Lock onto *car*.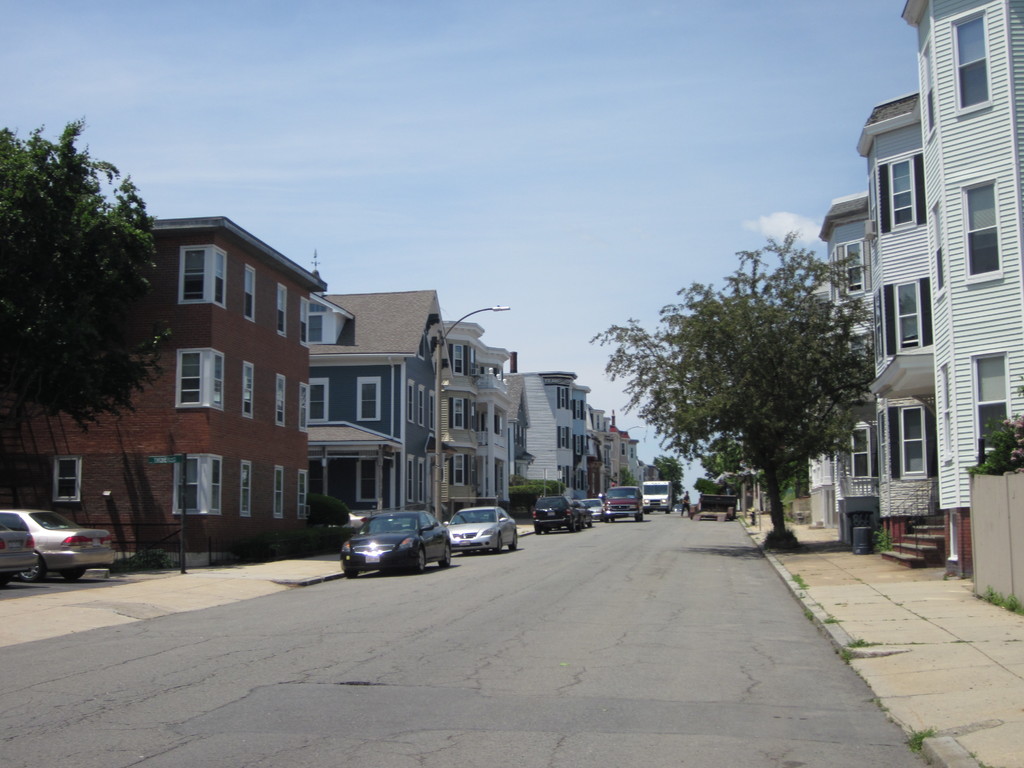
Locked: [599, 481, 648, 523].
